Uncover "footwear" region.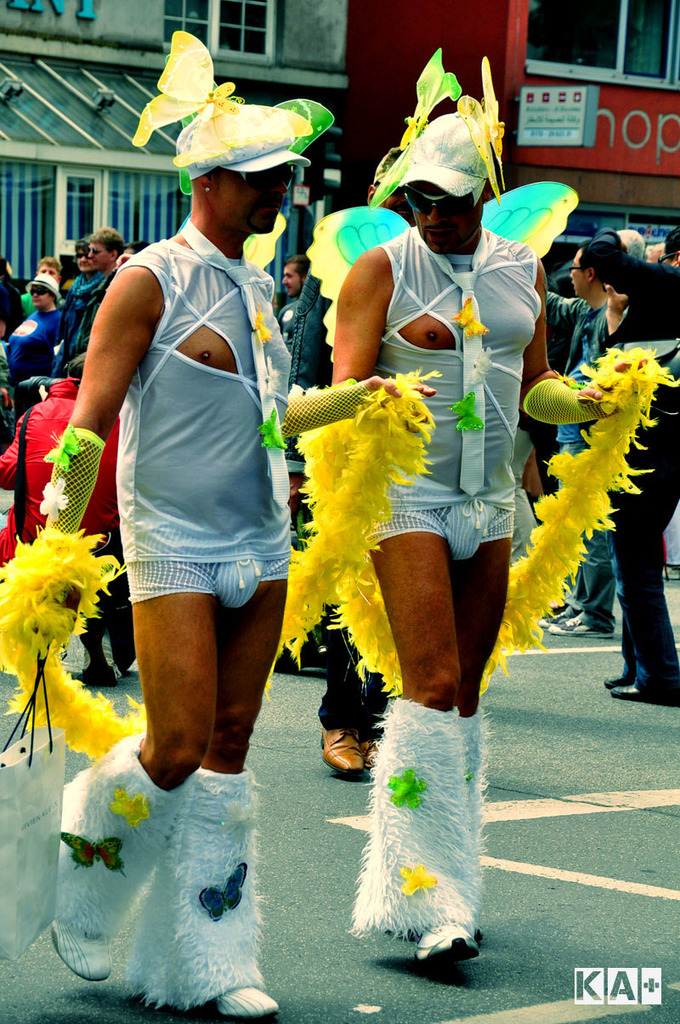
Uncovered: 47:916:128:979.
